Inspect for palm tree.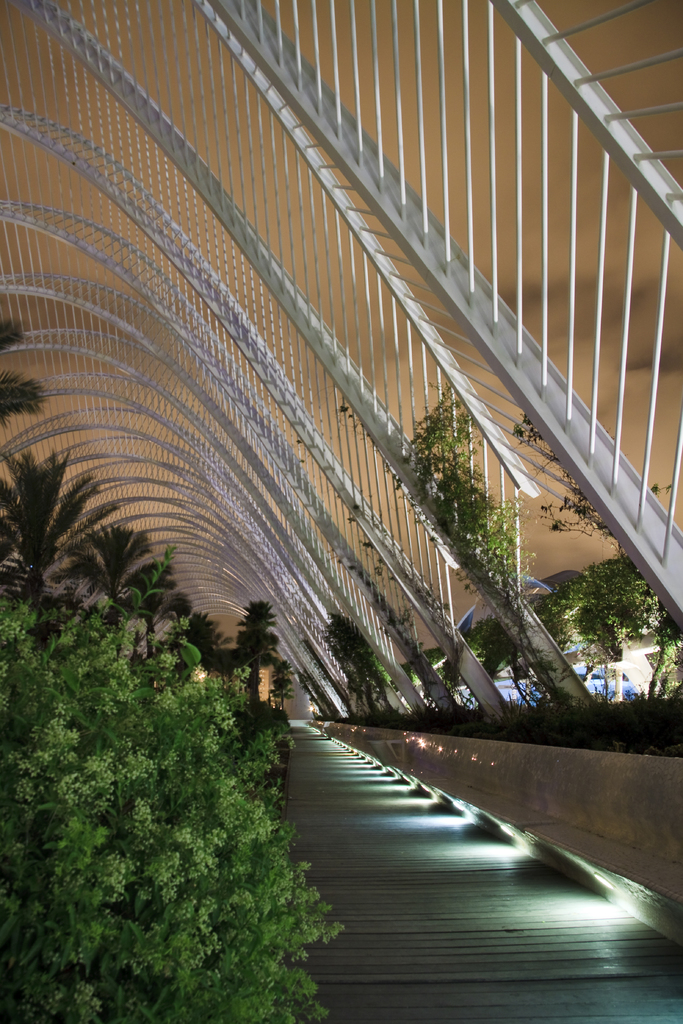
Inspection: <box>51,531,190,687</box>.
